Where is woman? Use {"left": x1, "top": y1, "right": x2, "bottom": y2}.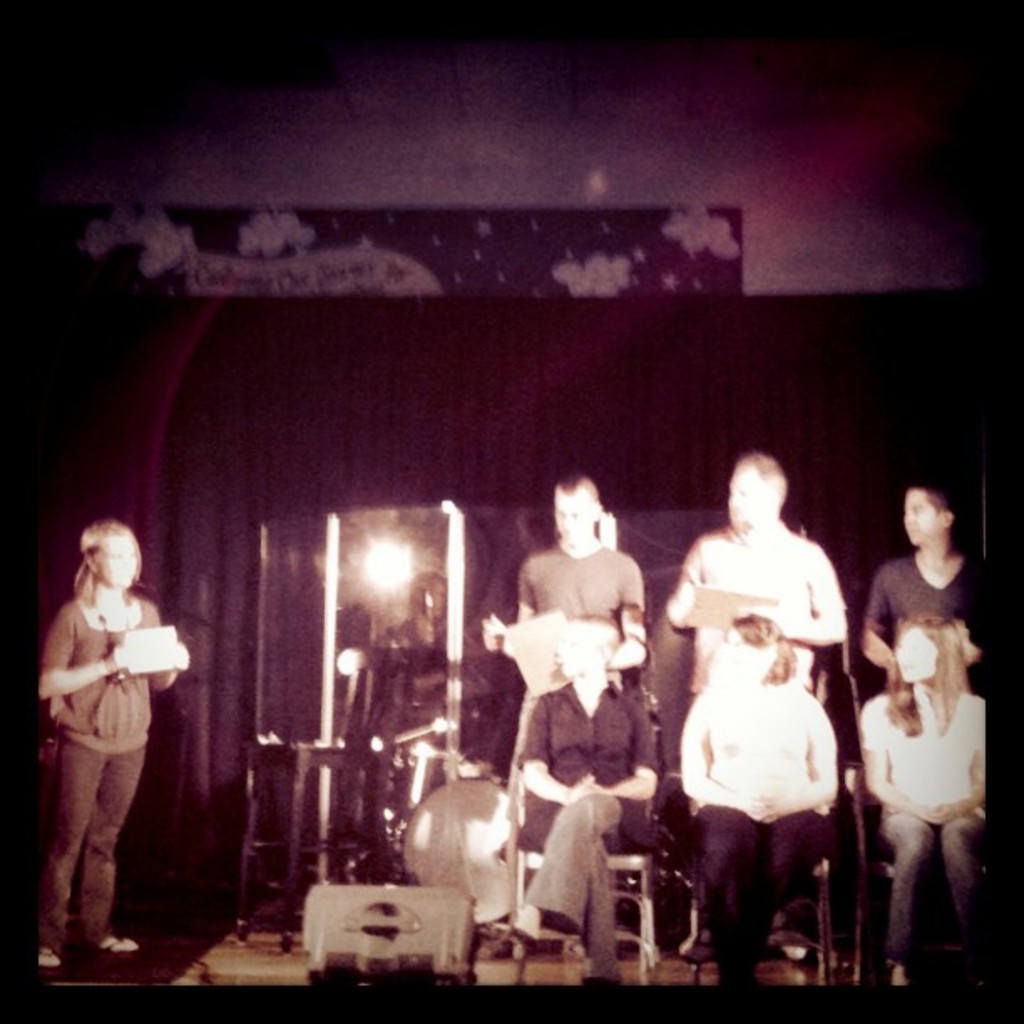
{"left": 514, "top": 612, "right": 661, "bottom": 991}.
